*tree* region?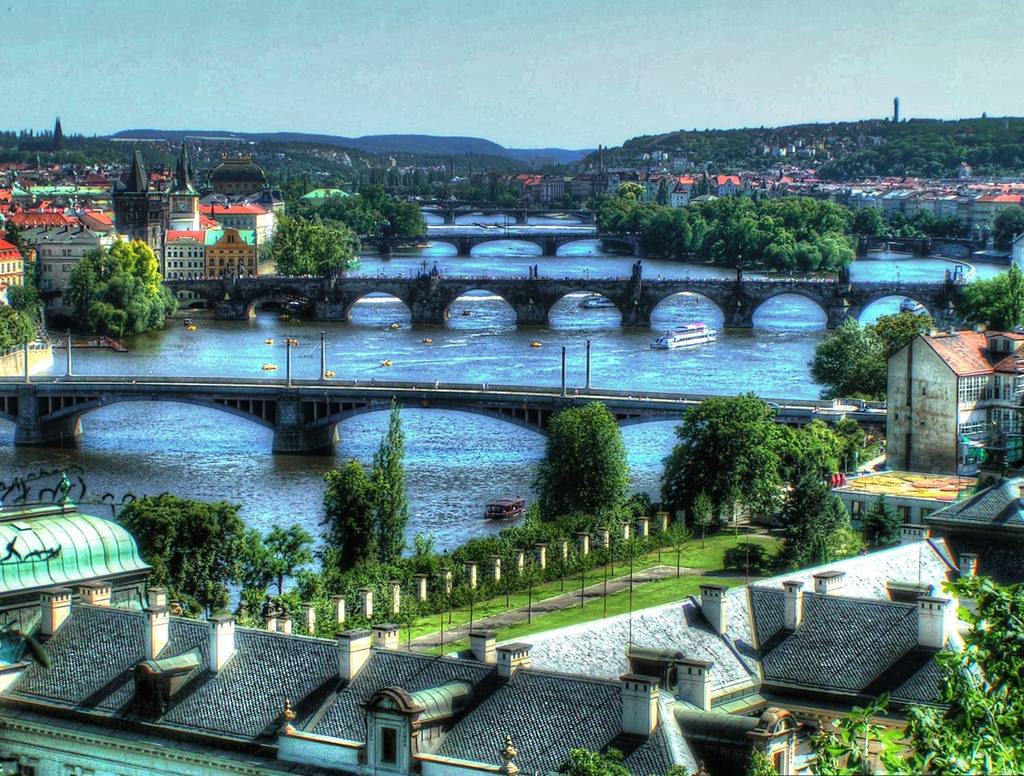
box(951, 263, 1023, 335)
